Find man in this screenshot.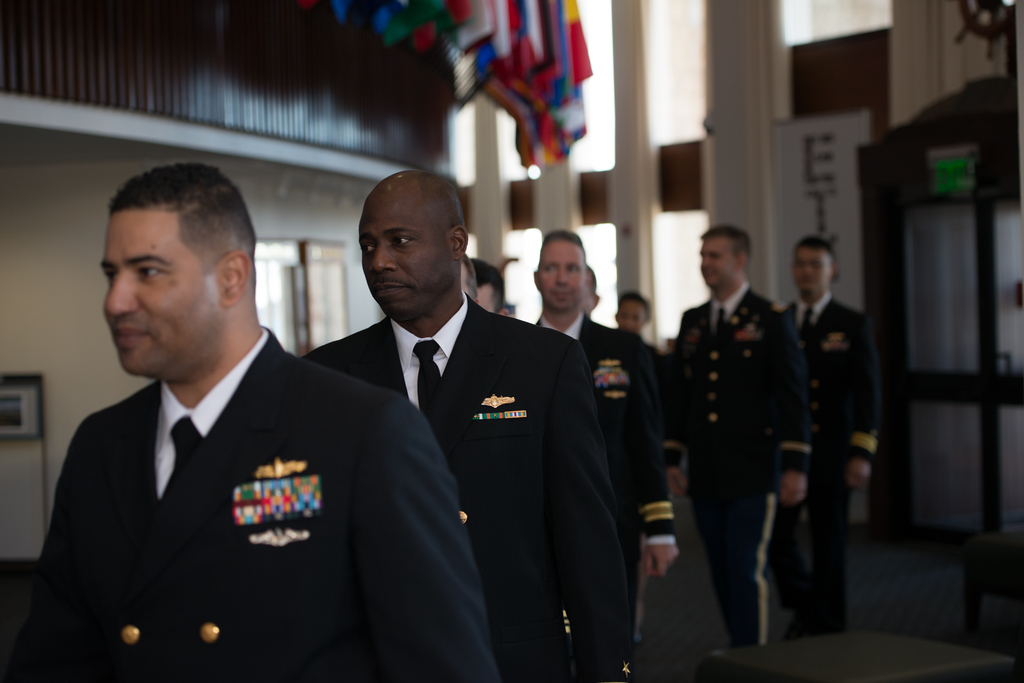
The bounding box for man is {"left": 468, "top": 257, "right": 511, "bottom": 316}.
